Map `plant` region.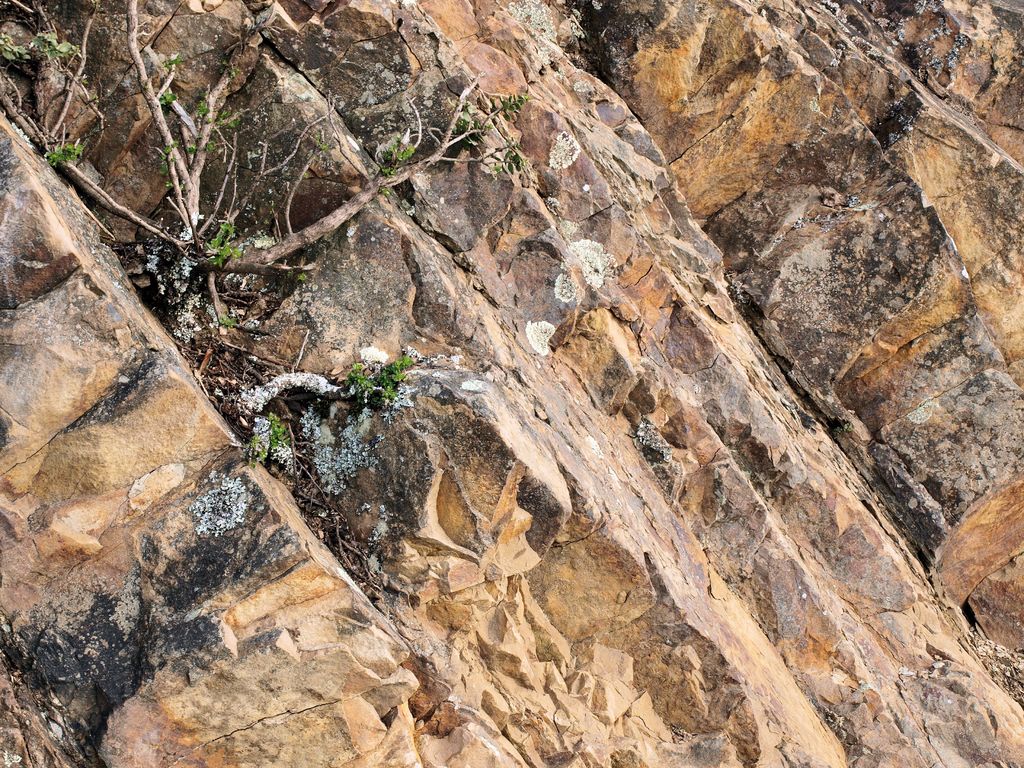
Mapped to <box>0,31,76,73</box>.
